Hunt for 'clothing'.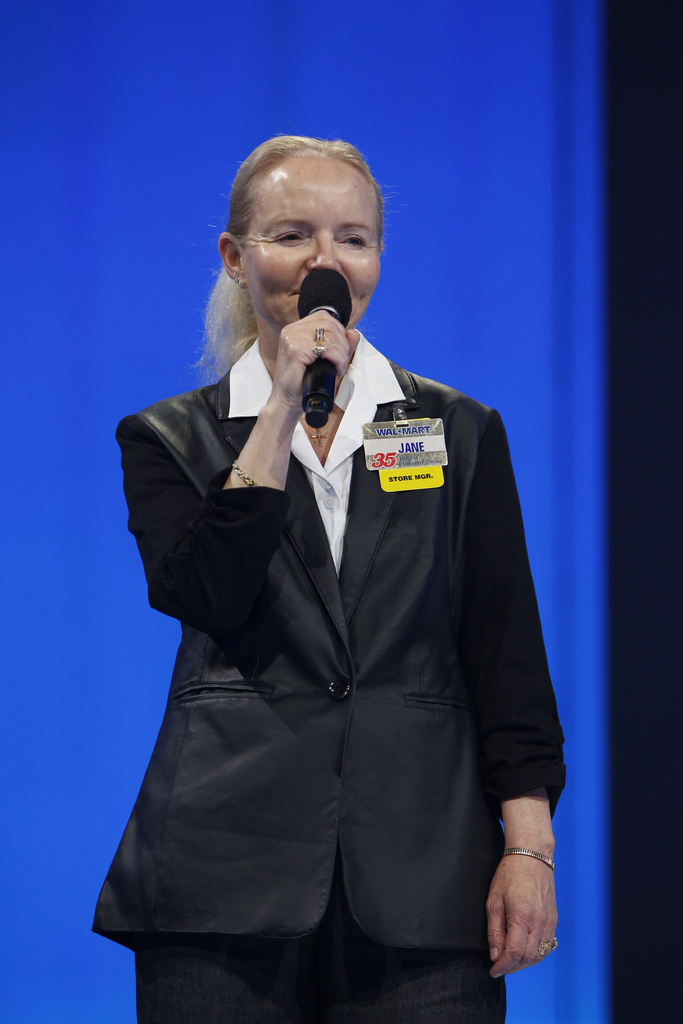
Hunted down at (110, 301, 552, 986).
